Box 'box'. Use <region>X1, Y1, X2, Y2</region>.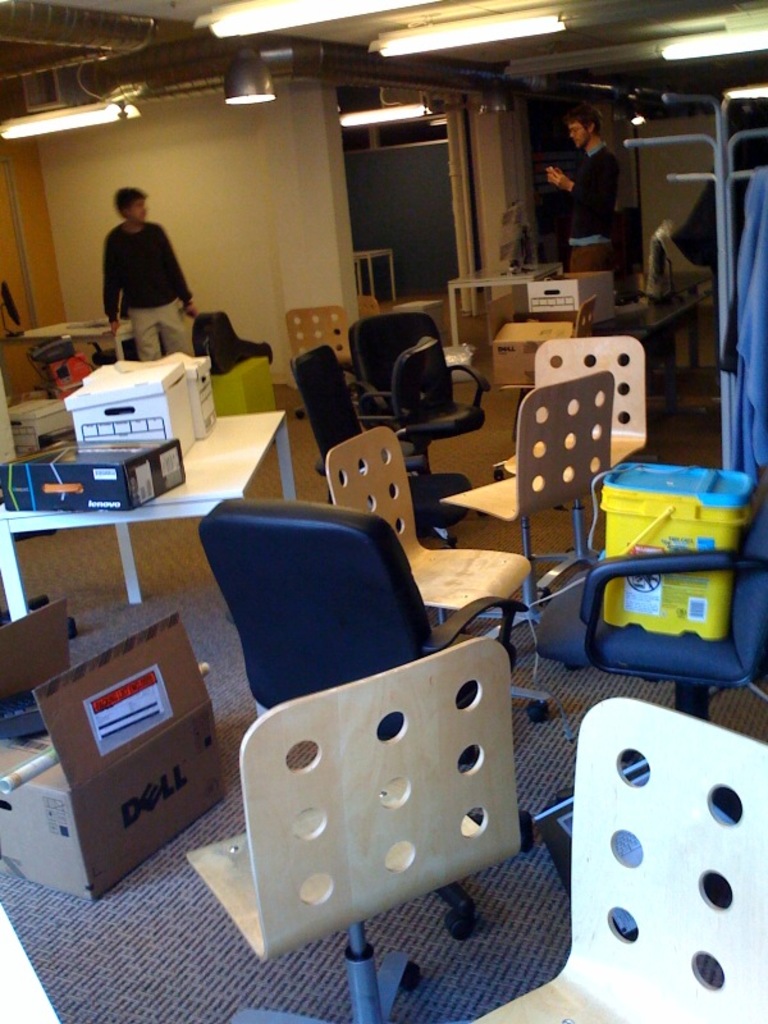
<region>4, 401, 73, 454</region>.
